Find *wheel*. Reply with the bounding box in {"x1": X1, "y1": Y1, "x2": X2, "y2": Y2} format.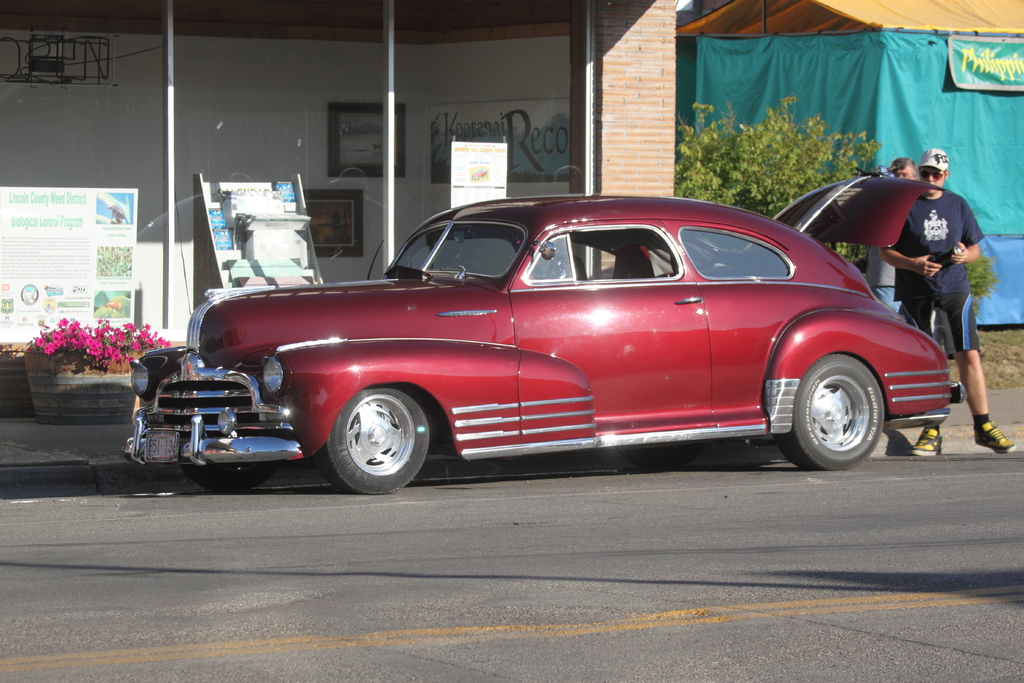
{"x1": 177, "y1": 437, "x2": 280, "y2": 493}.
